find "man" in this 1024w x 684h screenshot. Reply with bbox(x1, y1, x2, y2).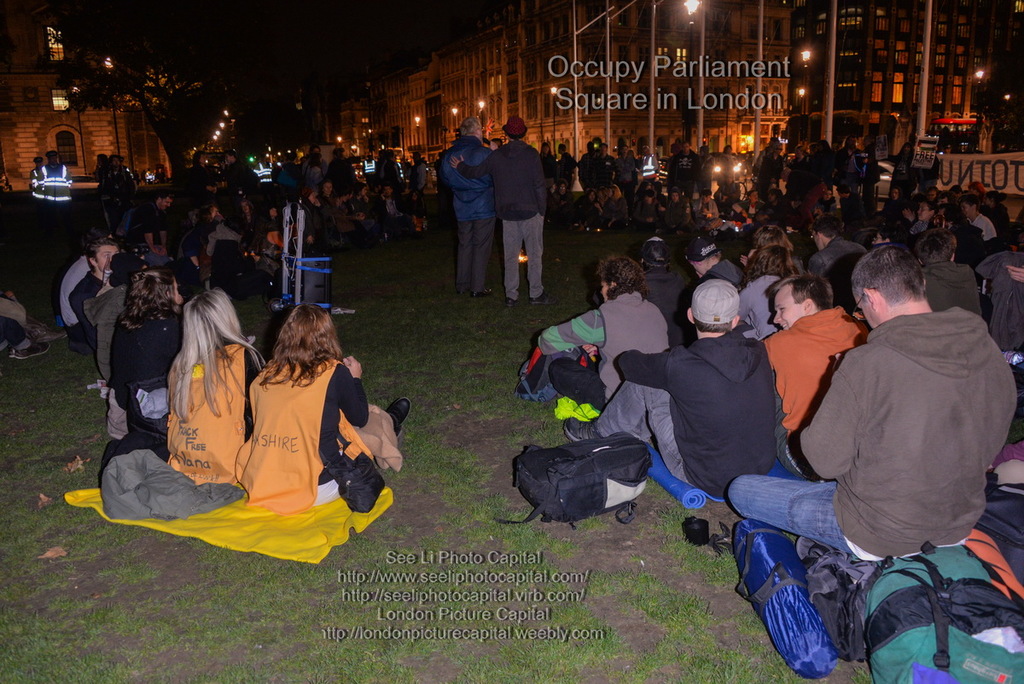
bbox(612, 143, 638, 190).
